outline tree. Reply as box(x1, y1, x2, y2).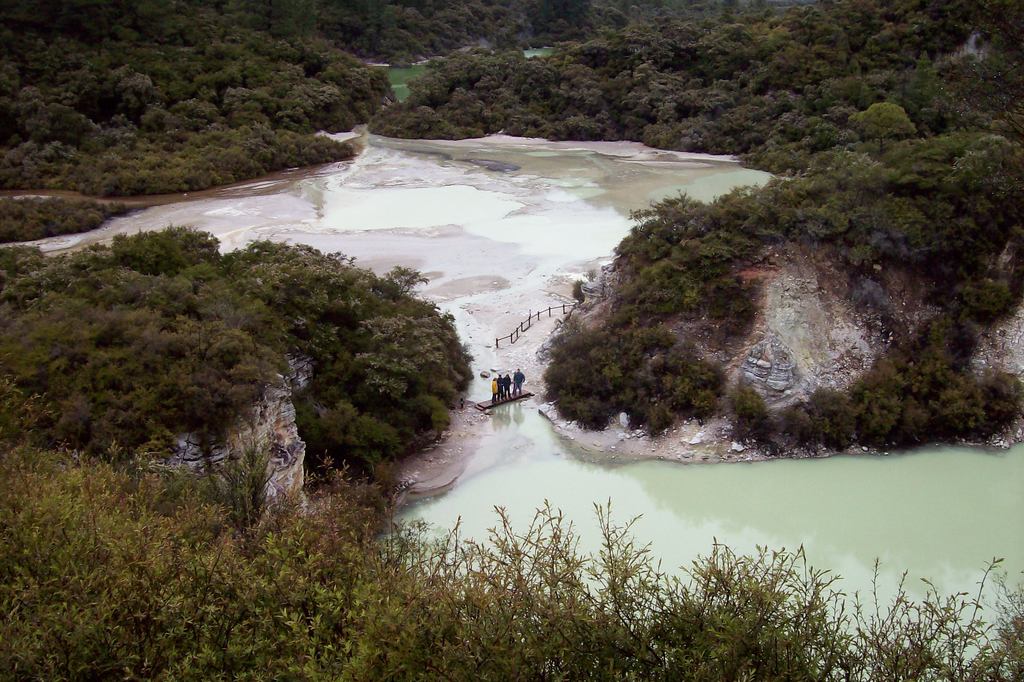
box(104, 223, 221, 286).
